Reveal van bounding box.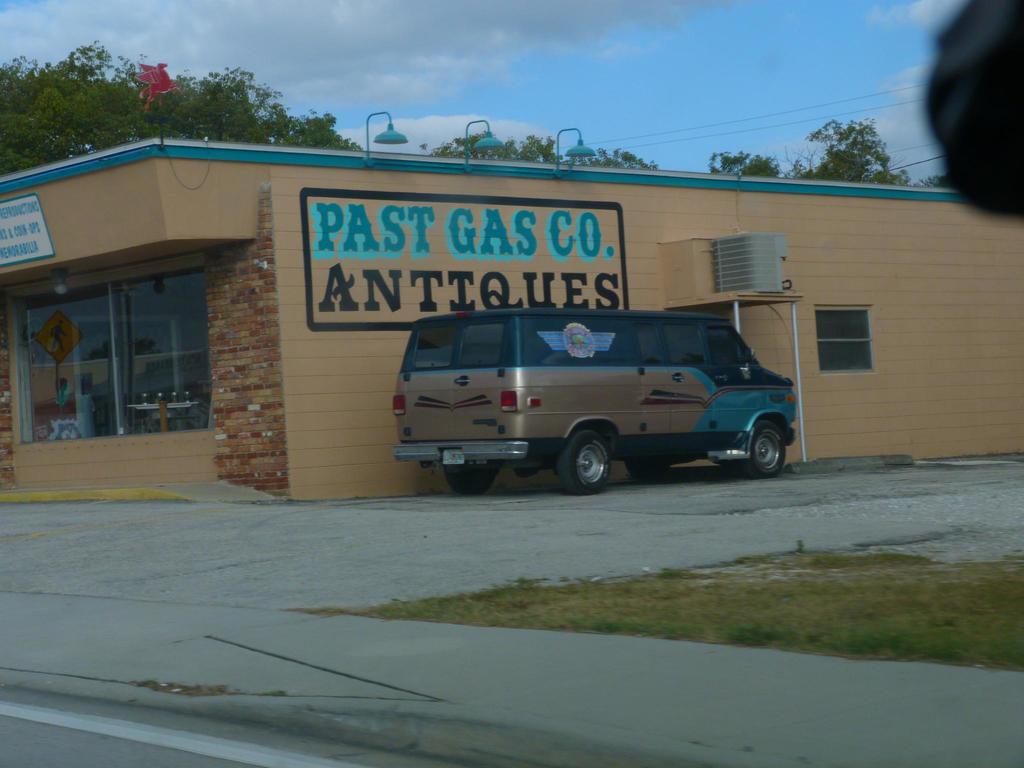
Revealed: bbox=(390, 308, 799, 495).
